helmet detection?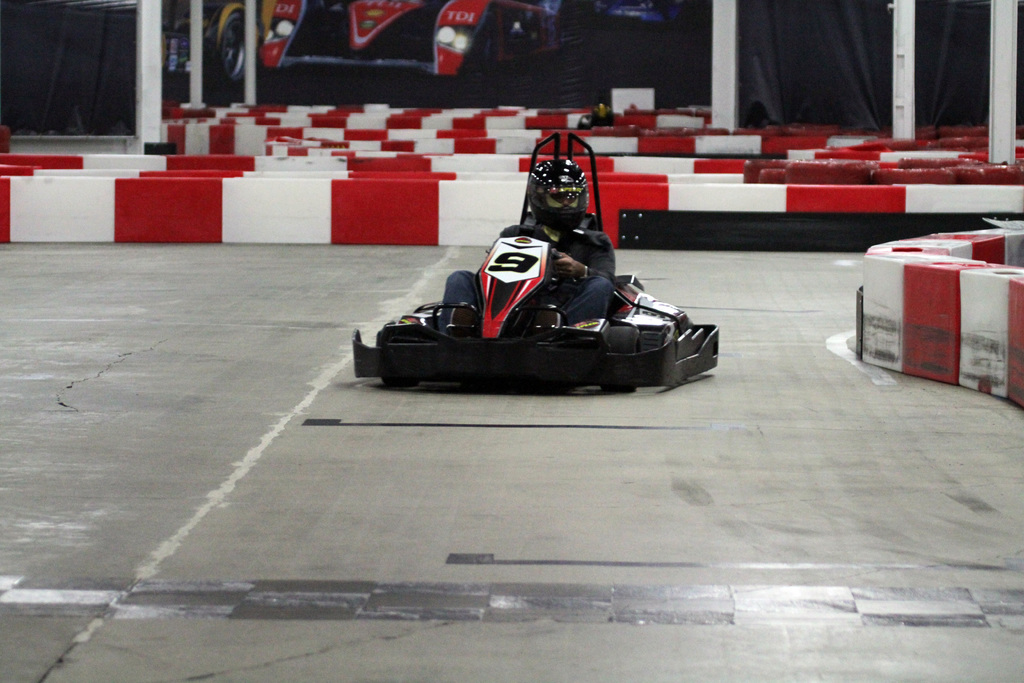
crop(527, 158, 588, 234)
